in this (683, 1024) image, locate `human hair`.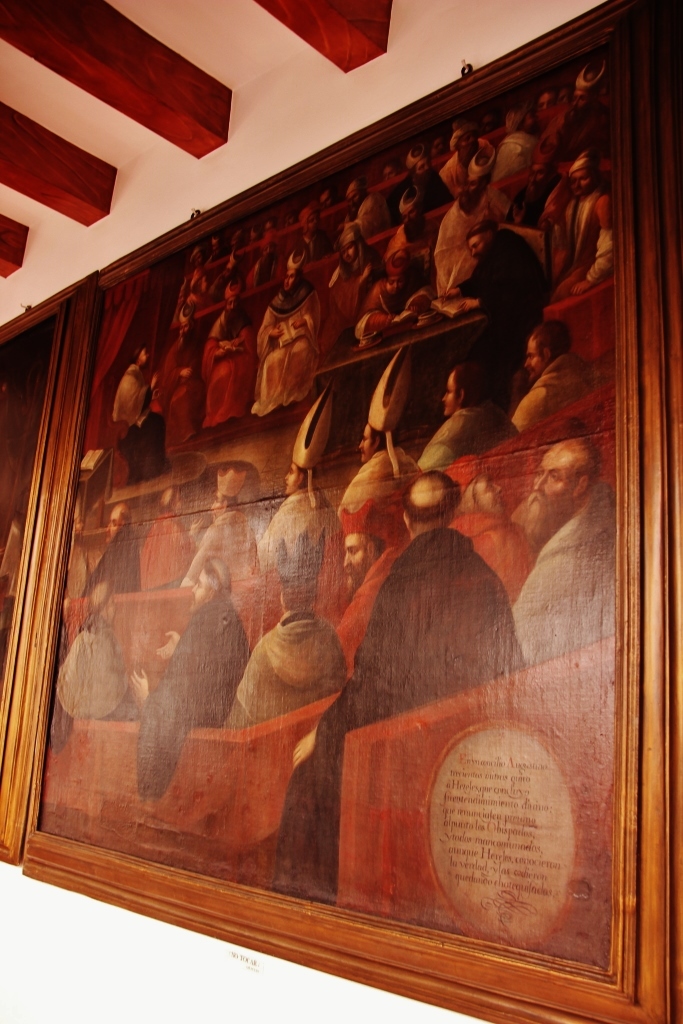
Bounding box: 366 536 385 564.
